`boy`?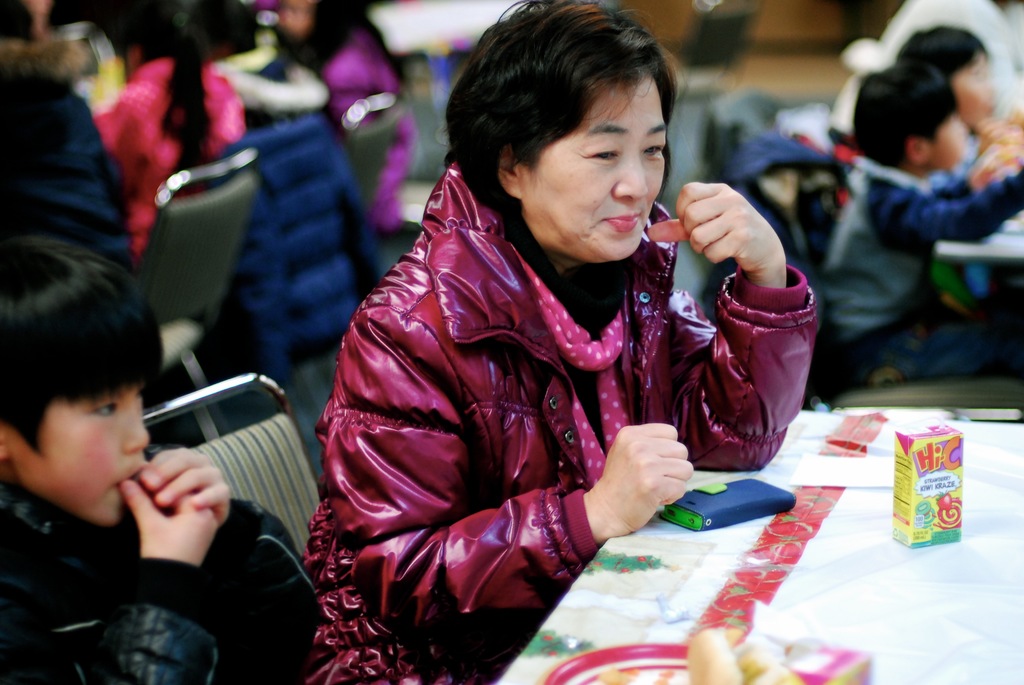
box(819, 65, 1023, 386)
